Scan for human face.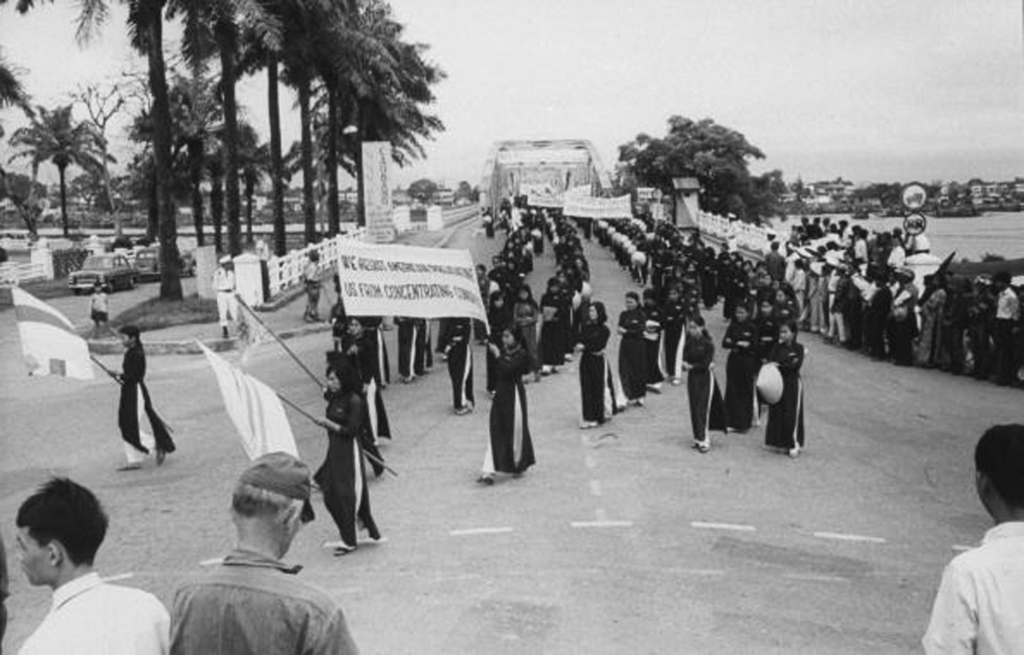
Scan result: <region>502, 330, 514, 350</region>.
